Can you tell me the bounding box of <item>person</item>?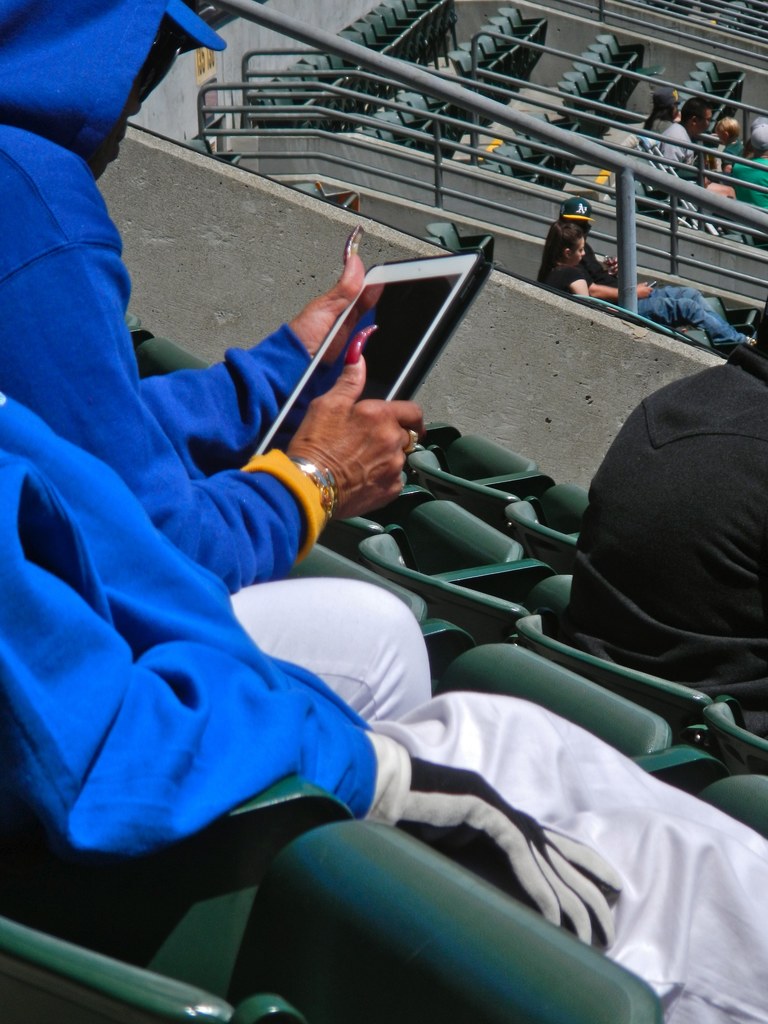
bbox(554, 189, 655, 296).
